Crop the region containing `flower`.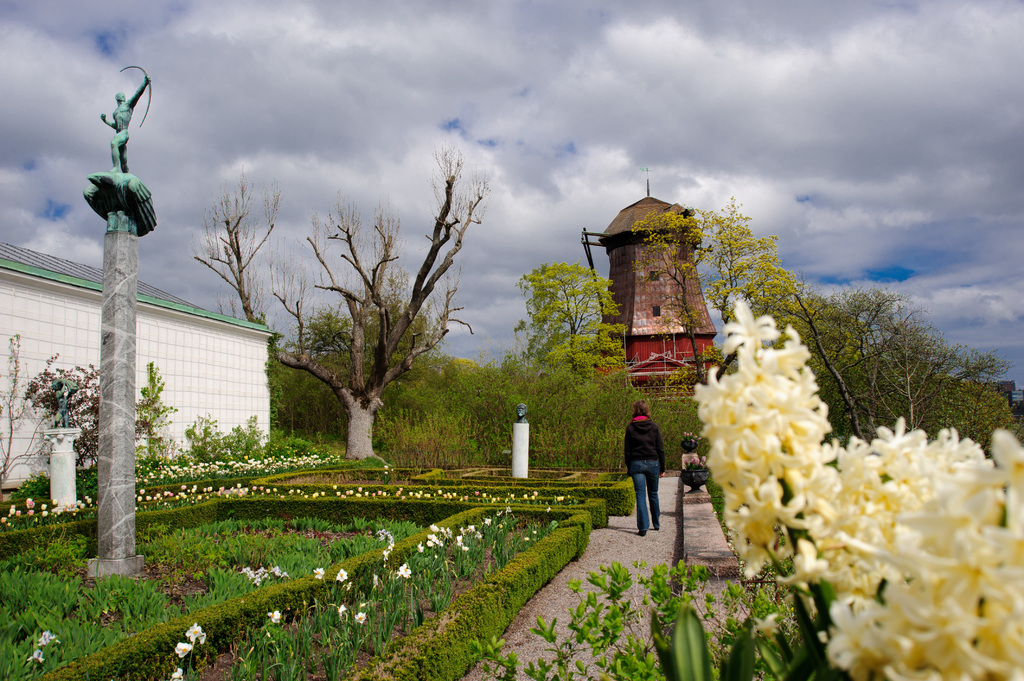
Crop region: (175,641,192,657).
